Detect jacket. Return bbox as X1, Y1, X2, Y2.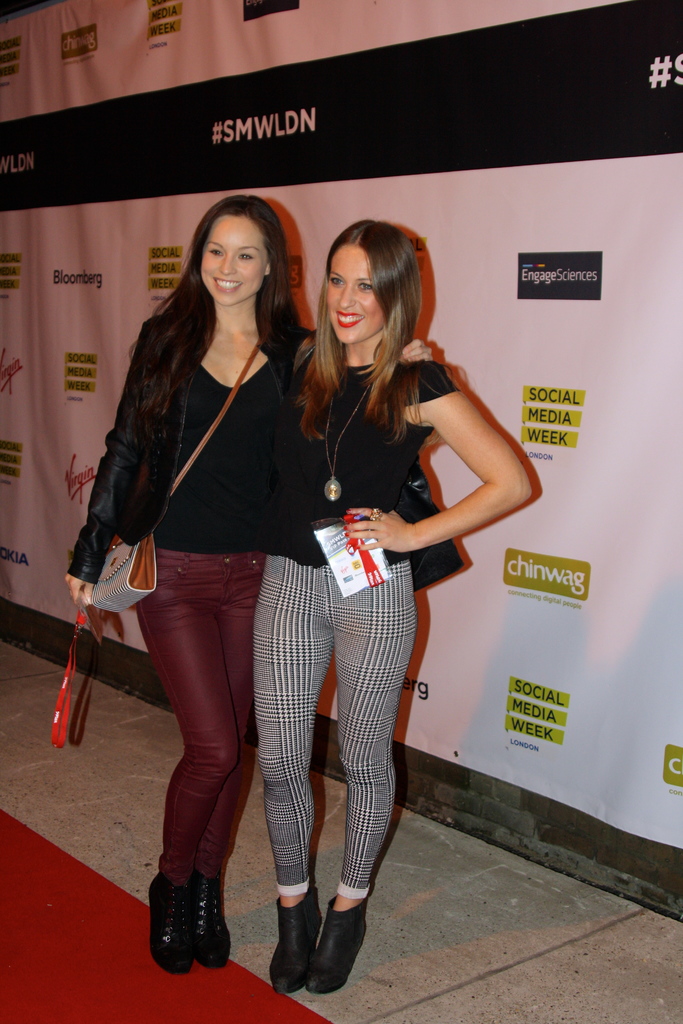
70, 318, 319, 586.
